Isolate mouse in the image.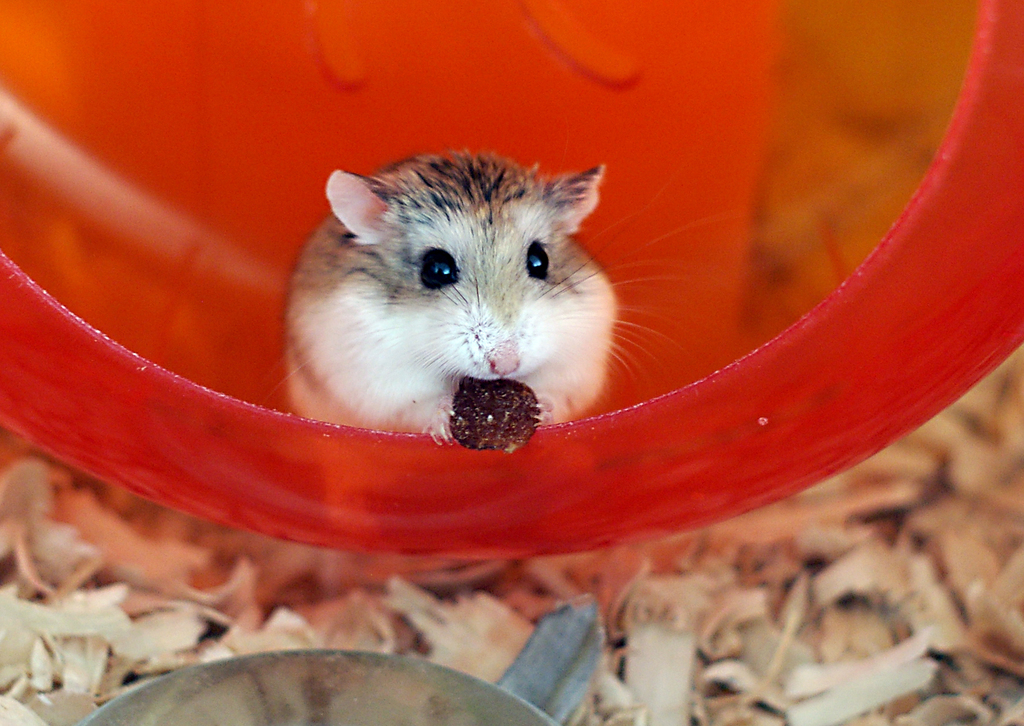
Isolated region: [284, 150, 653, 437].
